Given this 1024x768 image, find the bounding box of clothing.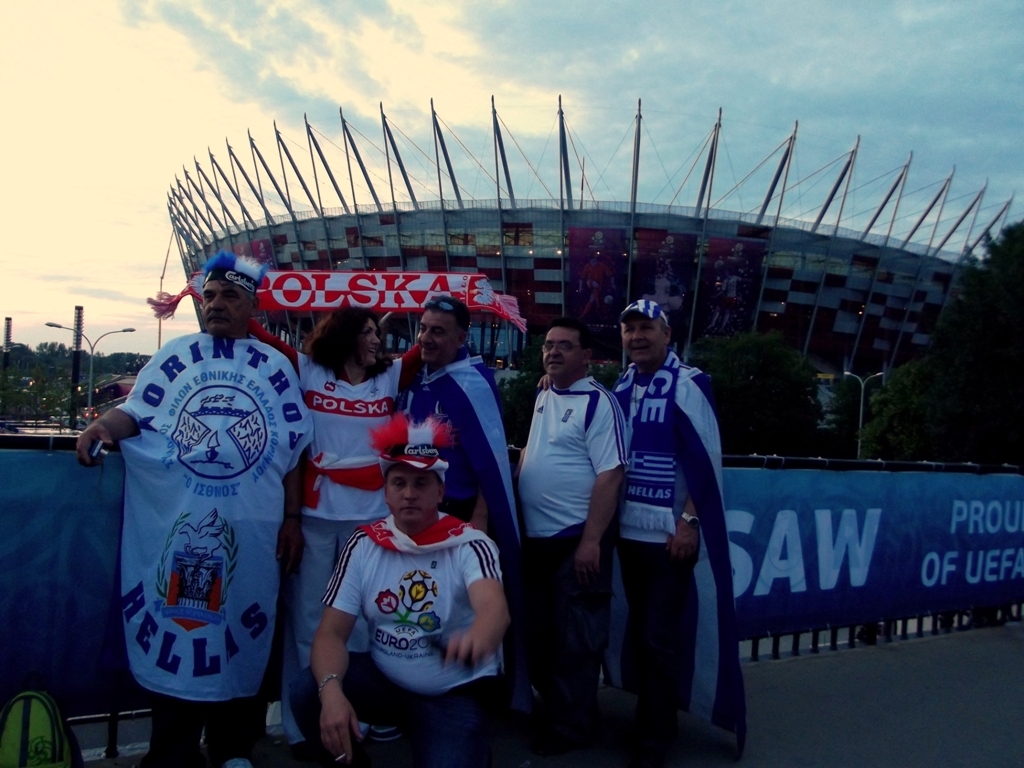
(x1=323, y1=478, x2=506, y2=726).
